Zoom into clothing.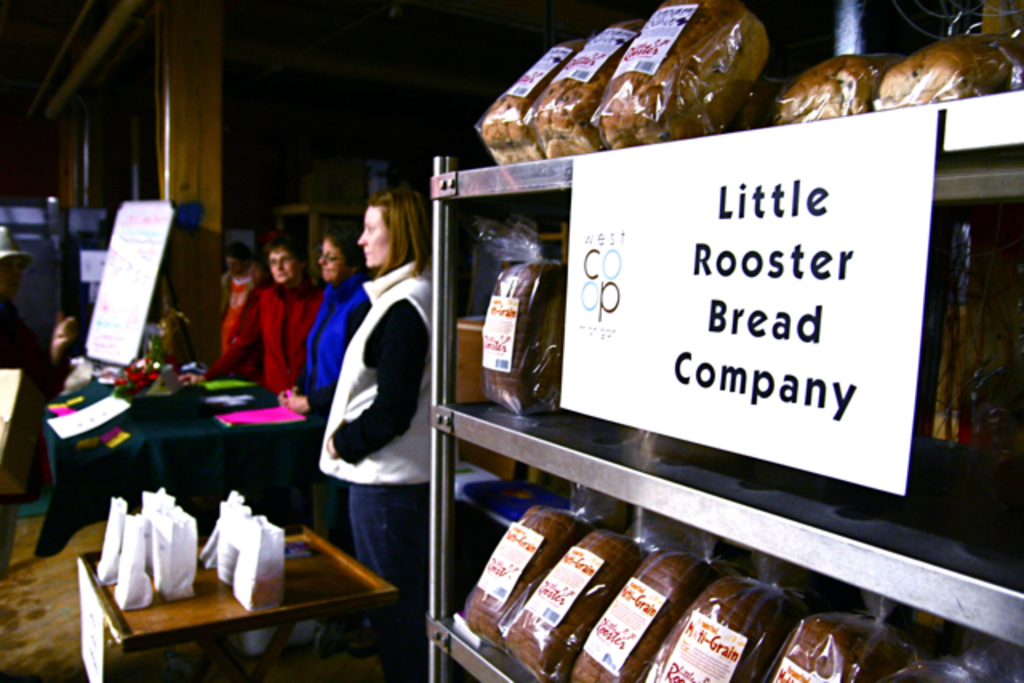
Zoom target: rect(294, 269, 371, 541).
